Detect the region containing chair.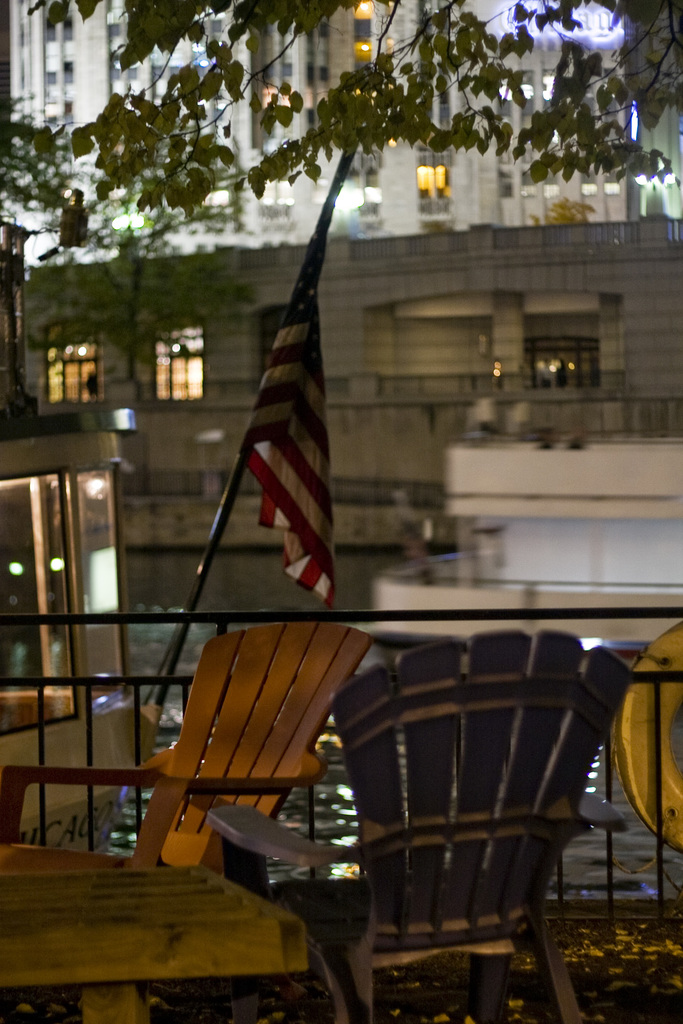
0 618 379 877.
